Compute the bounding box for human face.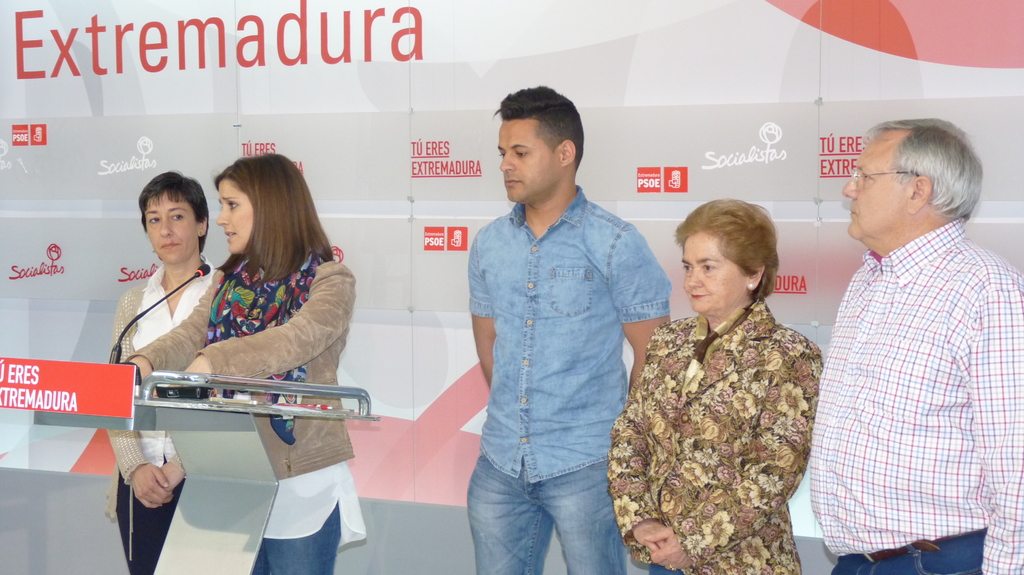
[left=678, top=230, right=747, bottom=317].
